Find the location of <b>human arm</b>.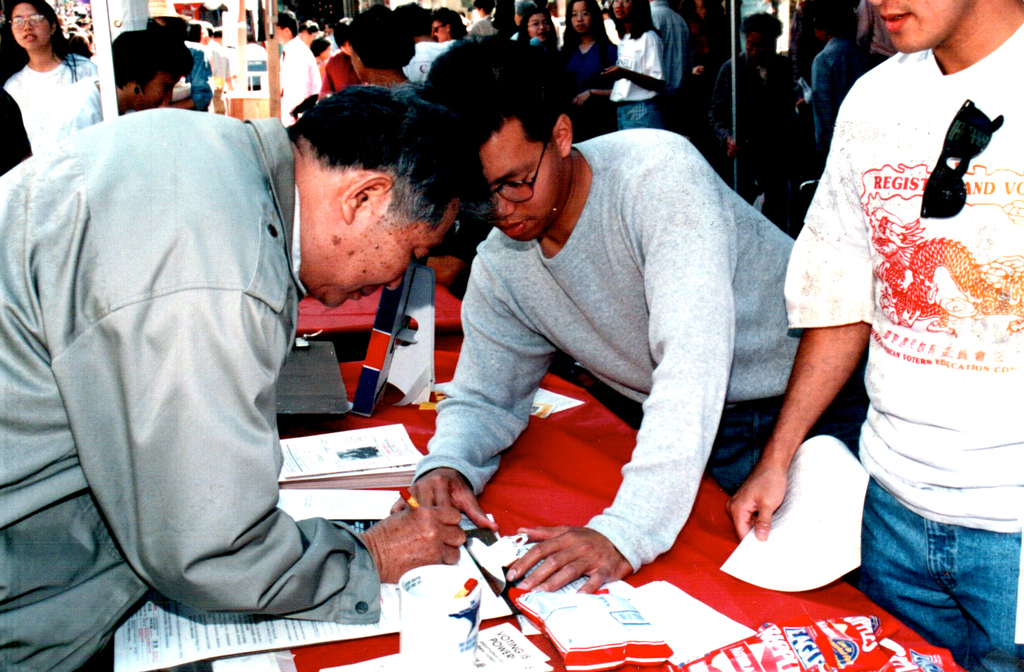
Location: 458,214,765,587.
